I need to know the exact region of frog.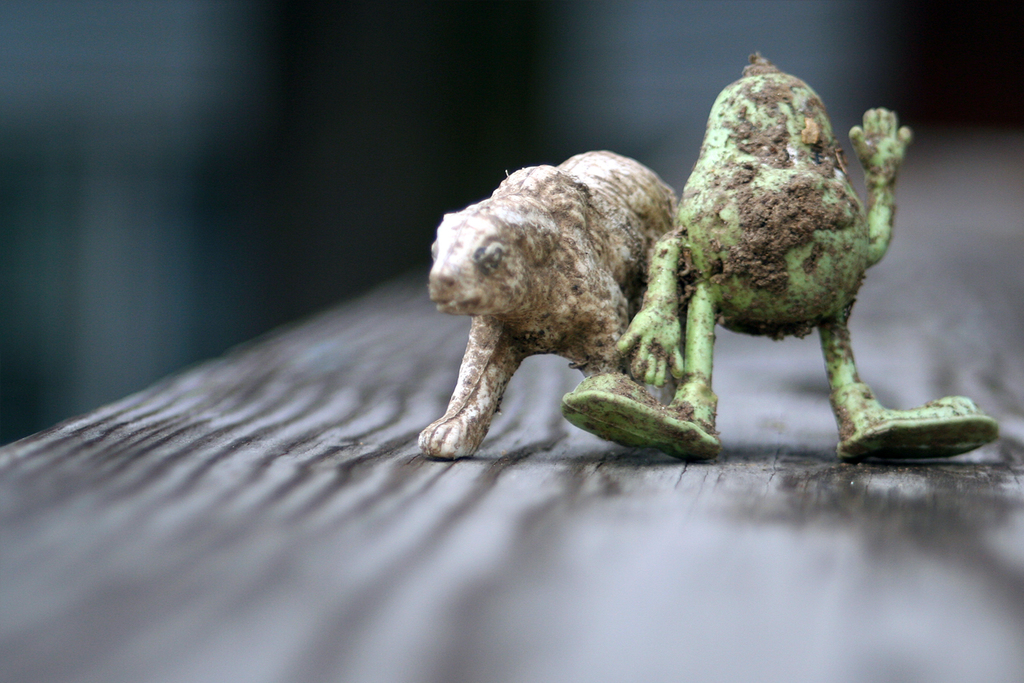
Region: [566,70,1005,464].
